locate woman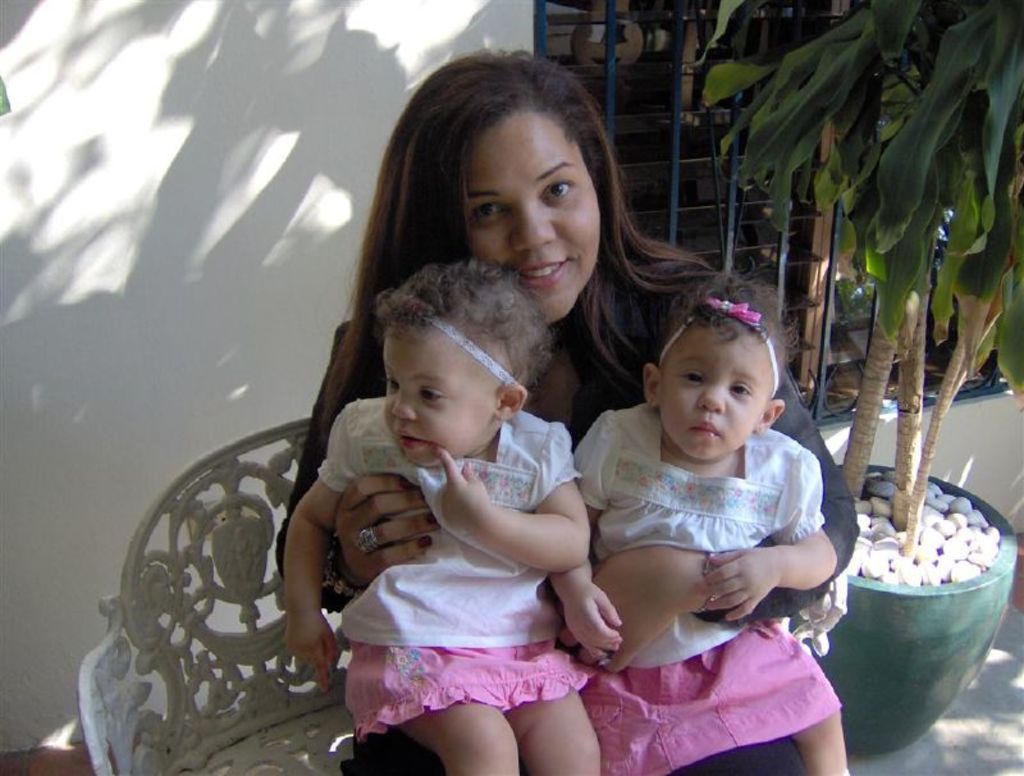
select_region(241, 72, 892, 775)
